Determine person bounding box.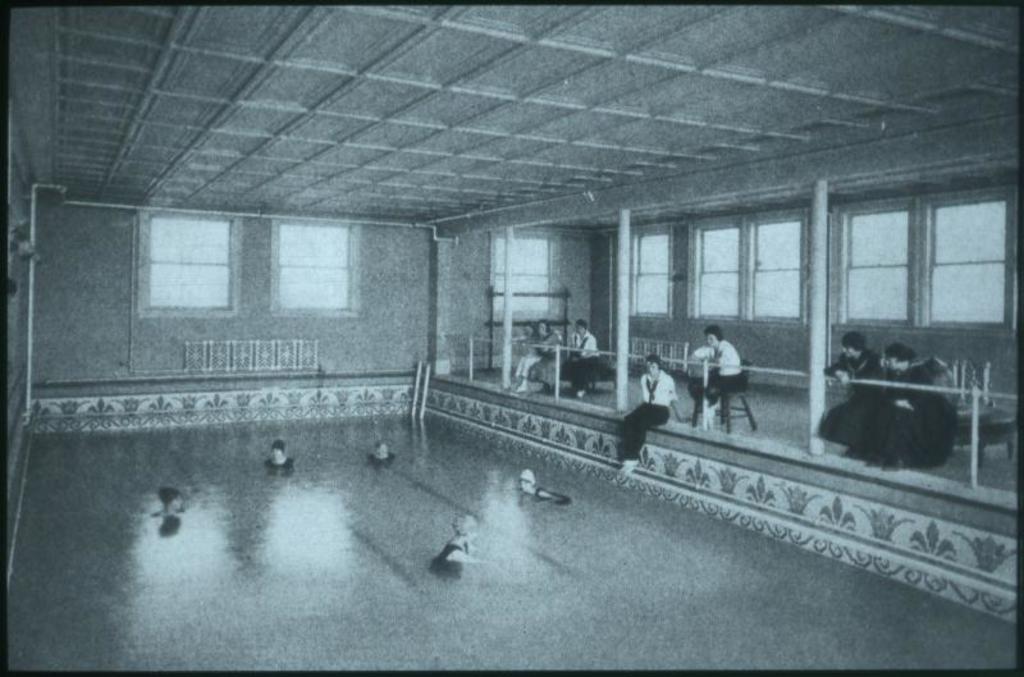
Determined: x1=520 y1=316 x2=564 y2=388.
